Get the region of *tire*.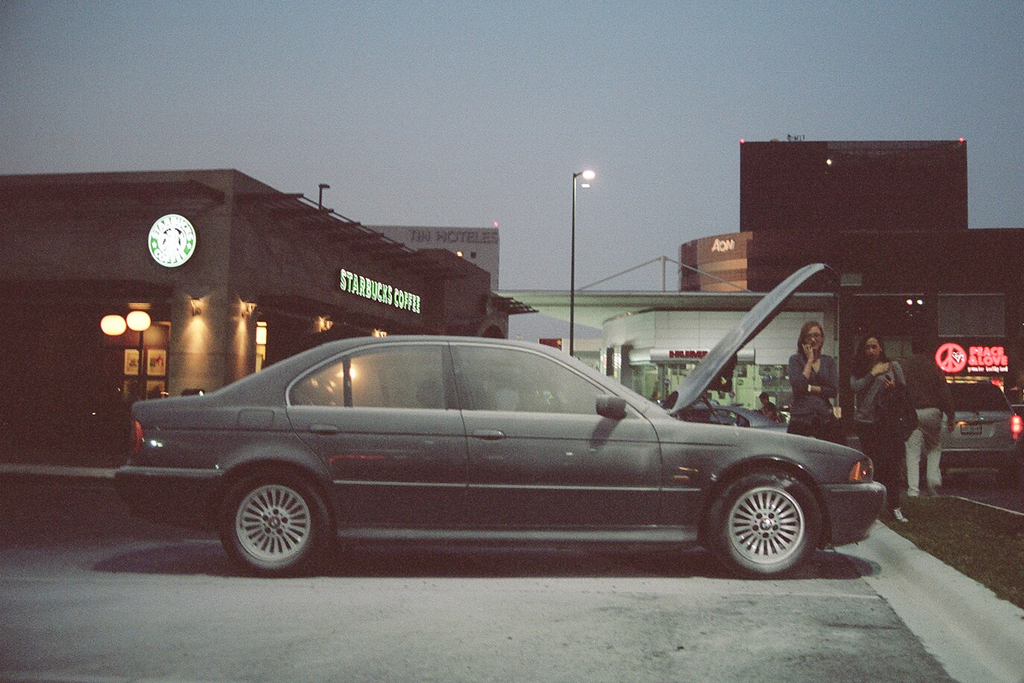
left=706, top=470, right=819, bottom=582.
